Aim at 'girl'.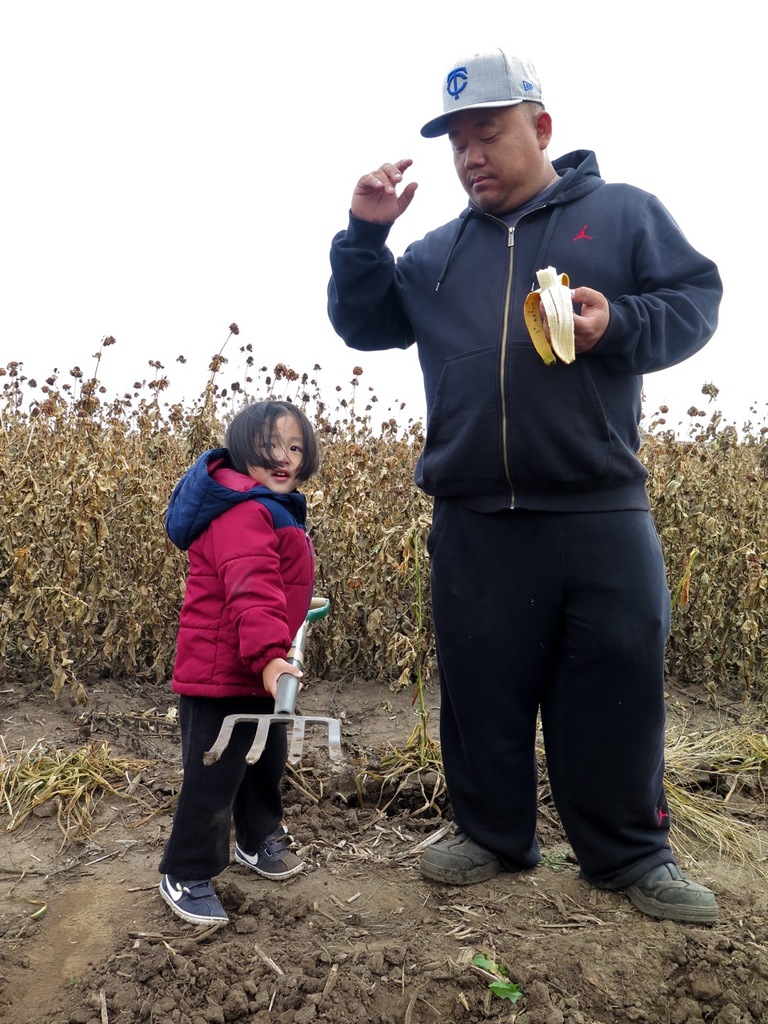
Aimed at box=[165, 397, 317, 929].
